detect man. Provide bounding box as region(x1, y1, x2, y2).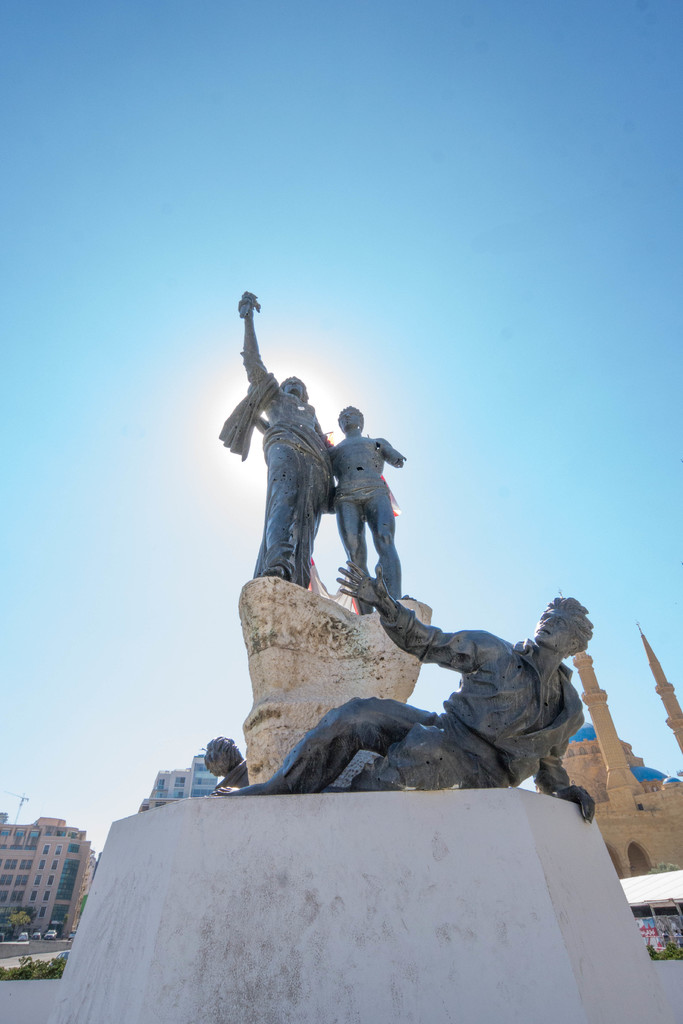
region(218, 291, 331, 588).
